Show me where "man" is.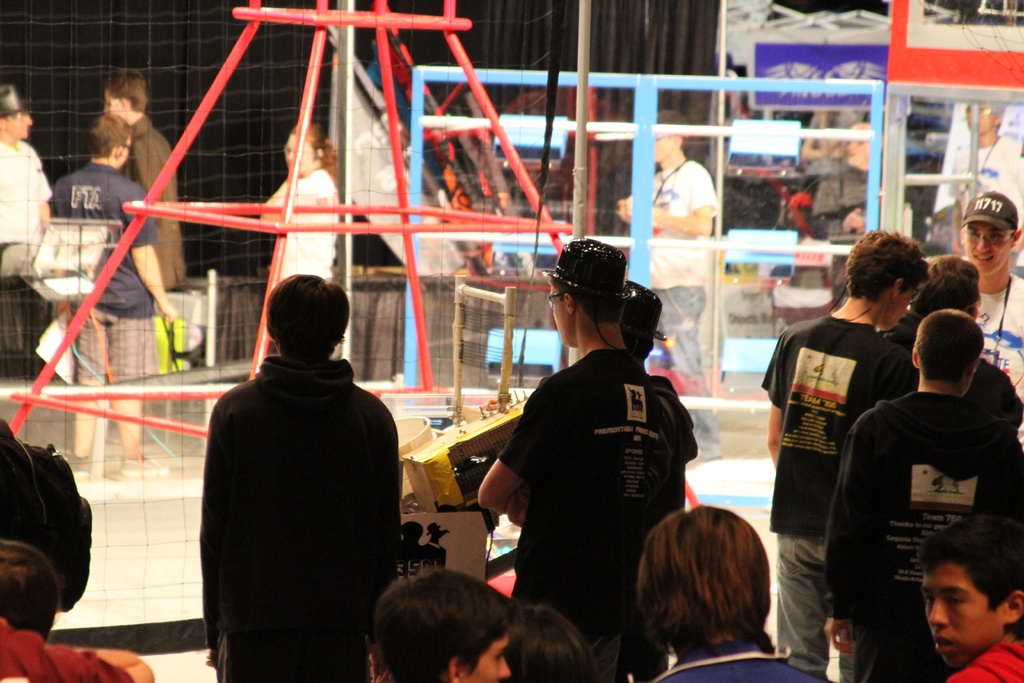
"man" is at {"x1": 200, "y1": 279, "x2": 404, "y2": 682}.
